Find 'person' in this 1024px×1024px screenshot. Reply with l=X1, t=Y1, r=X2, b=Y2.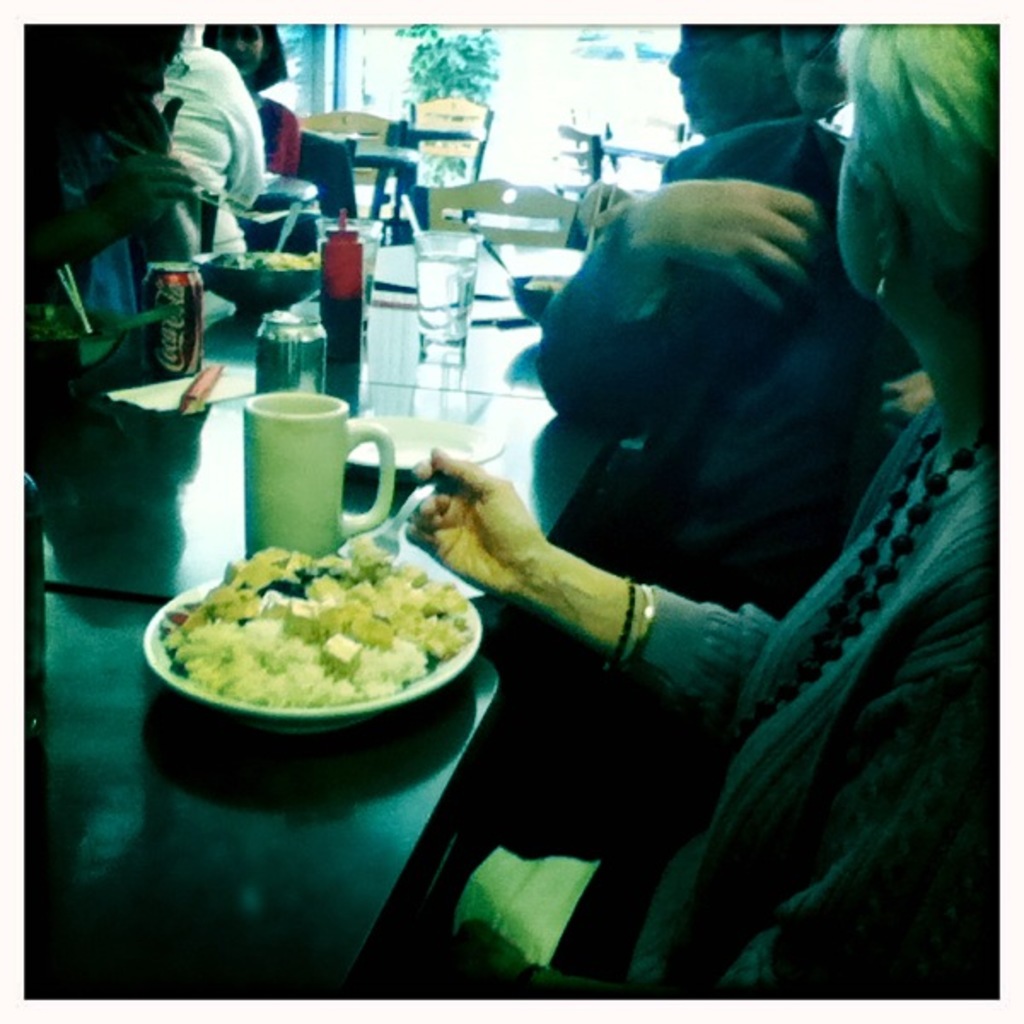
l=555, t=20, r=942, b=835.
